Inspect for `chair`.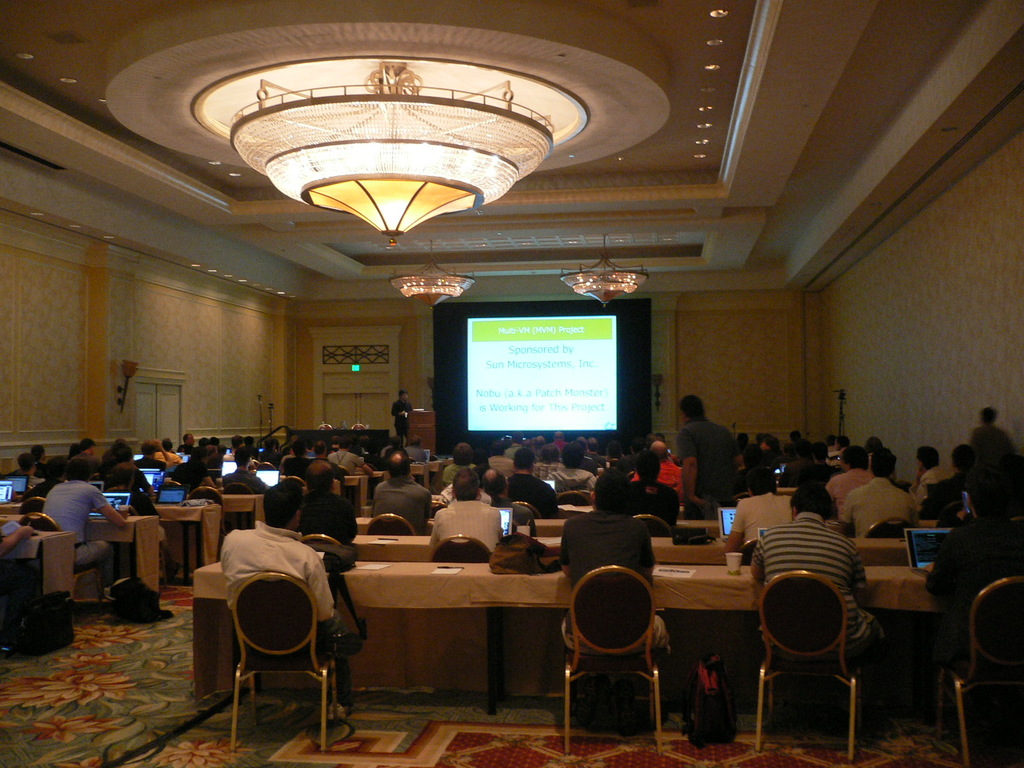
Inspection: crop(510, 498, 540, 518).
